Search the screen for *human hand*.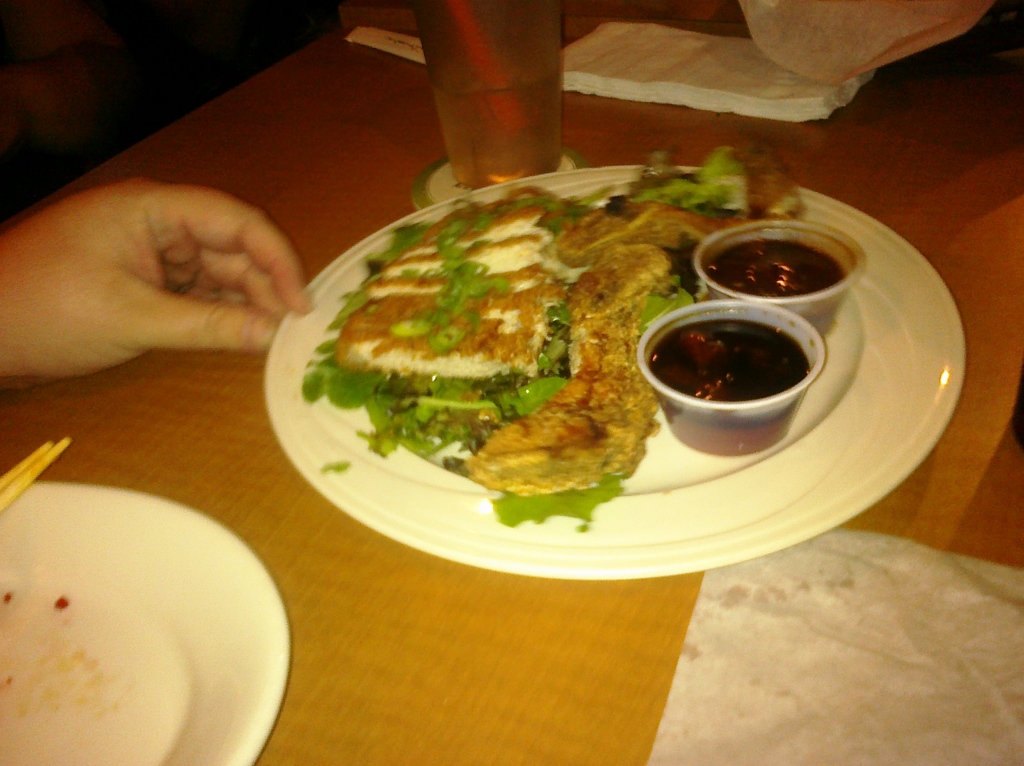
Found at (1, 179, 339, 387).
